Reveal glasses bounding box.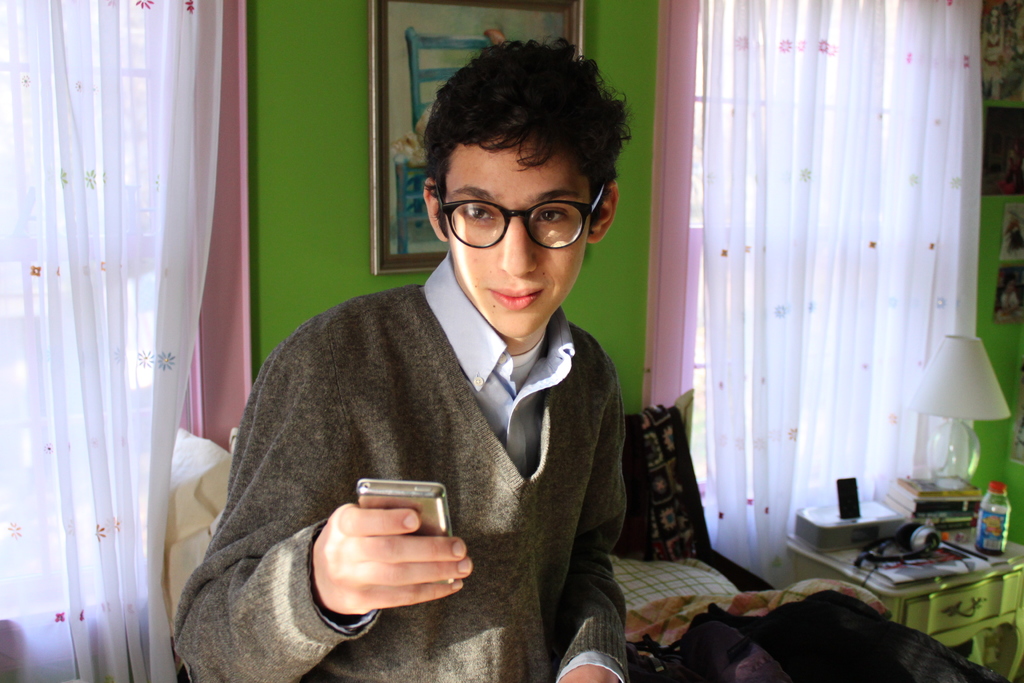
Revealed: 431, 177, 607, 250.
